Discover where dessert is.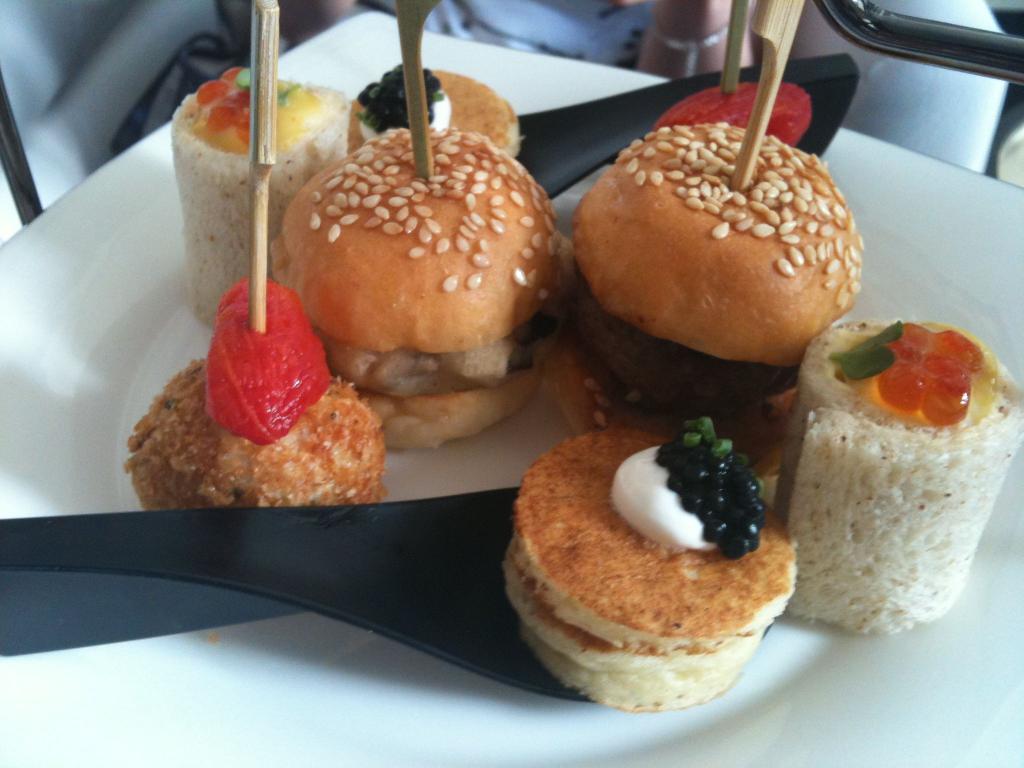
Discovered at bbox=[127, 278, 385, 506].
